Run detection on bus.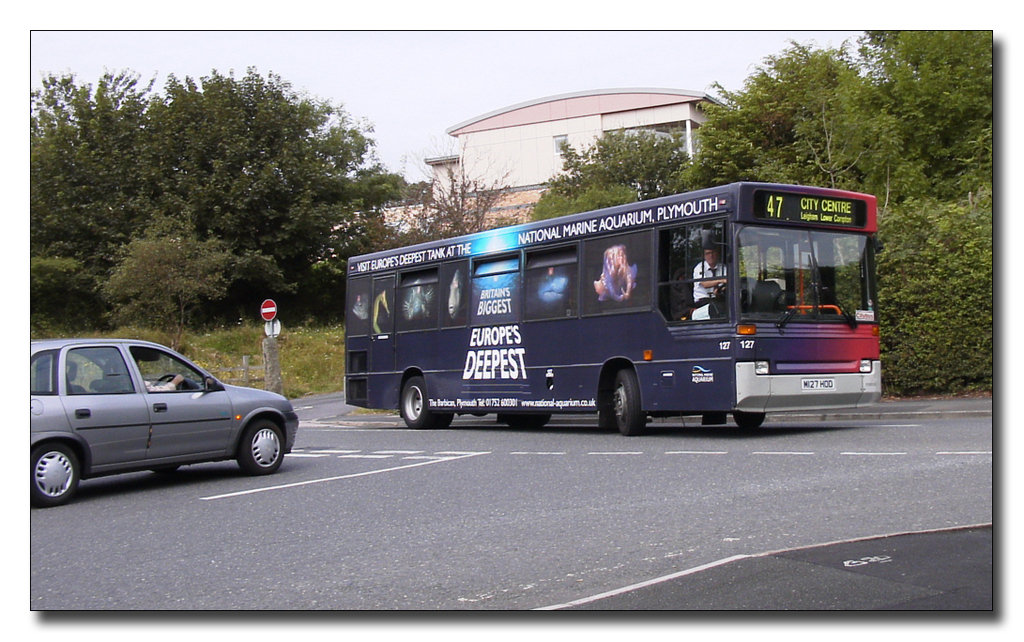
Result: {"x1": 335, "y1": 176, "x2": 887, "y2": 429}.
